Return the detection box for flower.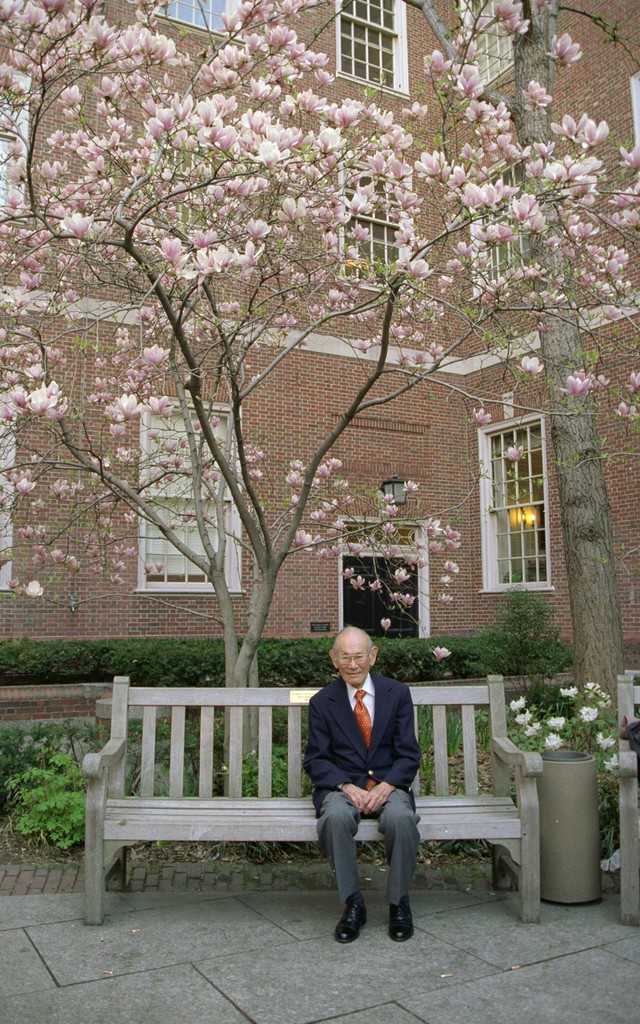
515/710/531/724.
